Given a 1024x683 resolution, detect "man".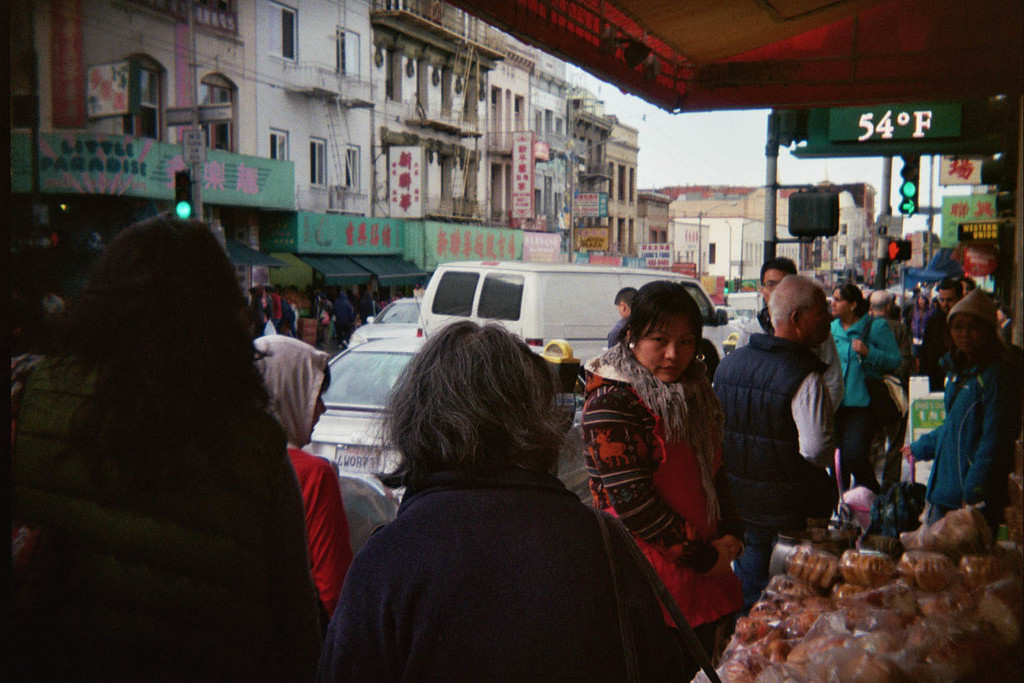
861,286,923,488.
